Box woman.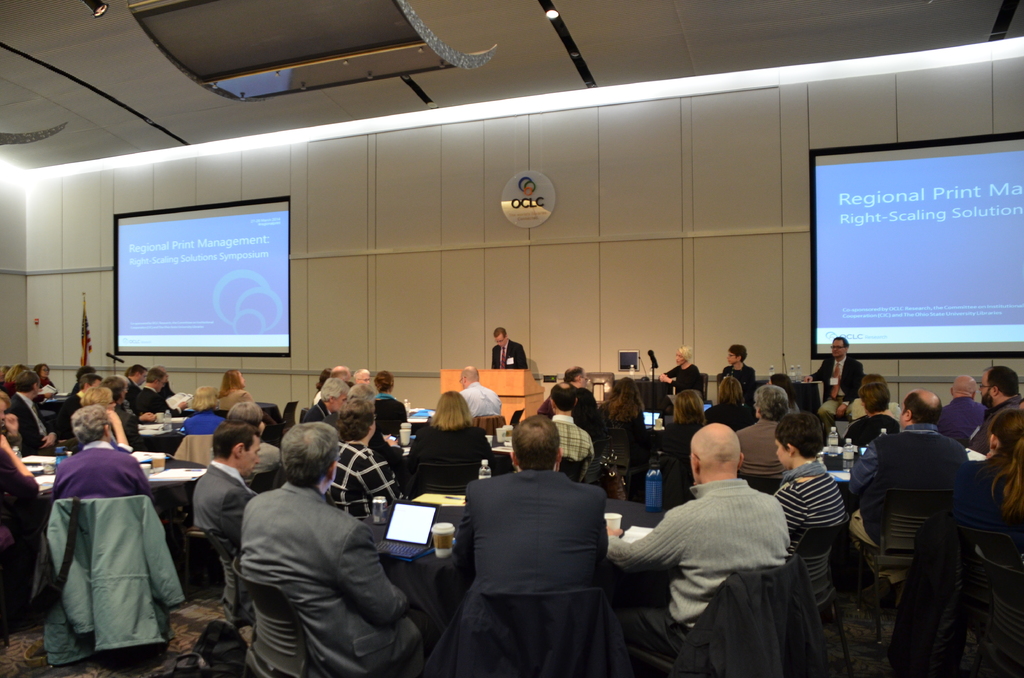
box(326, 401, 405, 526).
